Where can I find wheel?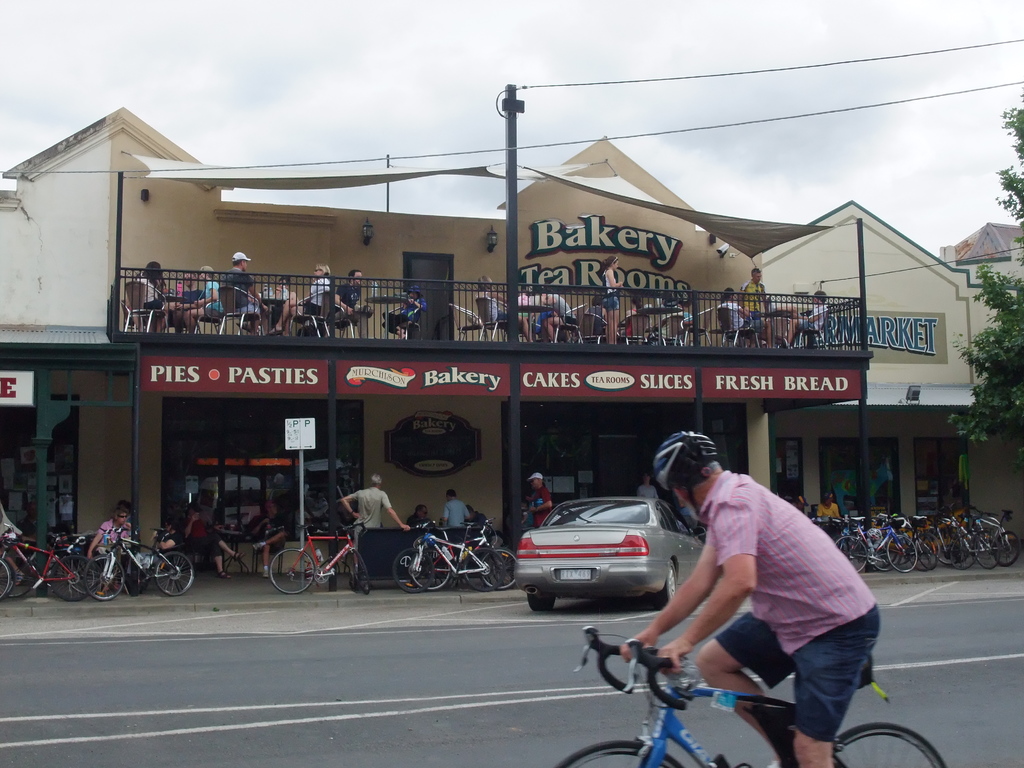
You can find it at box=[526, 593, 554, 611].
